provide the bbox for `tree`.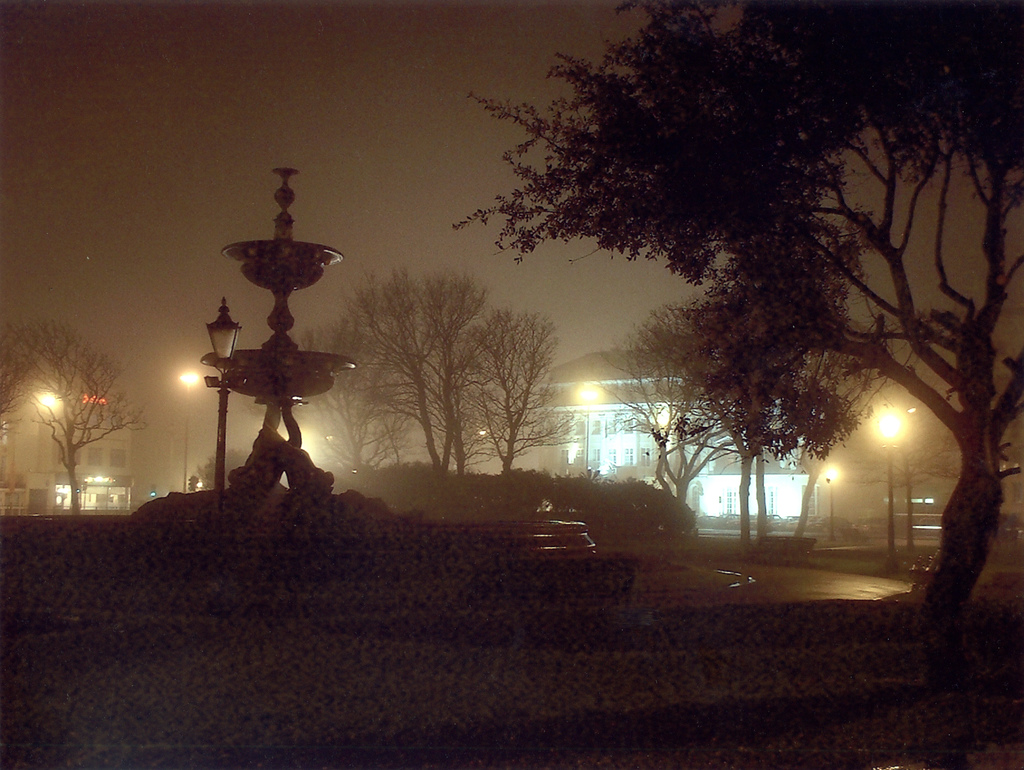
l=191, t=443, r=243, b=495.
